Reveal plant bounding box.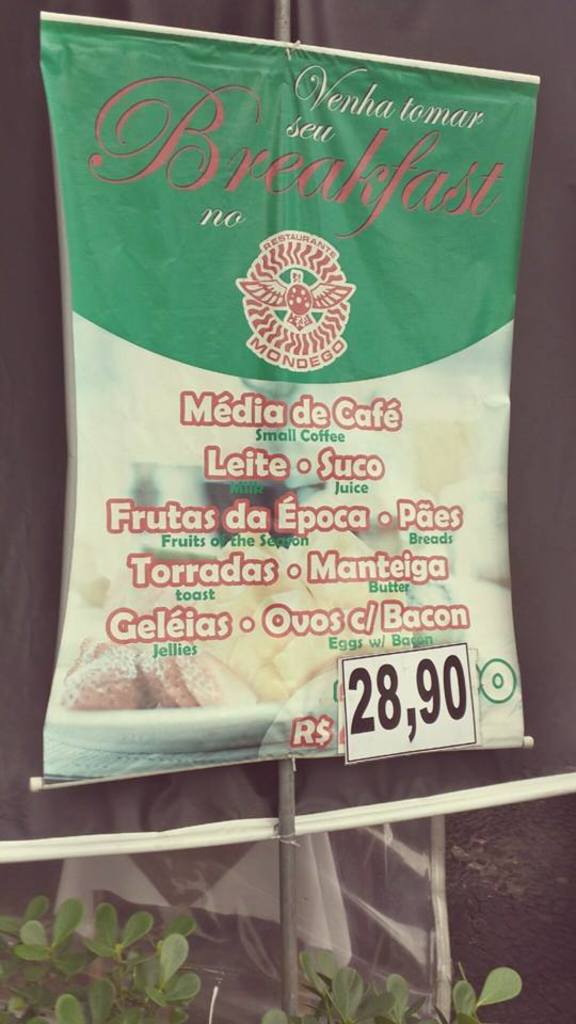
Revealed: detection(263, 944, 527, 1023).
